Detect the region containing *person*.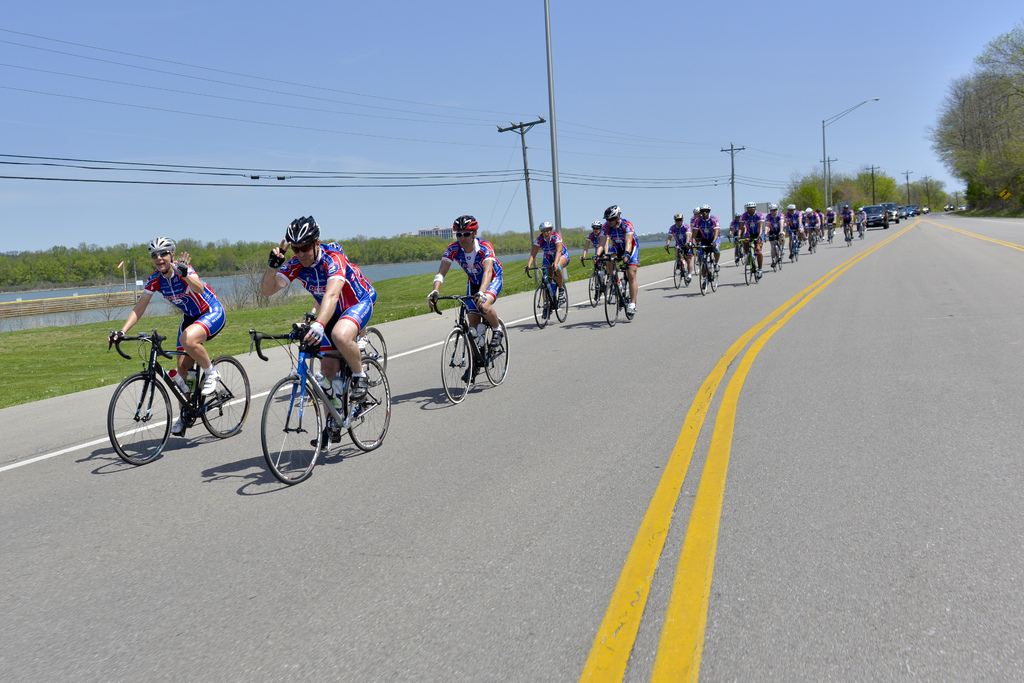
detection(120, 264, 230, 459).
